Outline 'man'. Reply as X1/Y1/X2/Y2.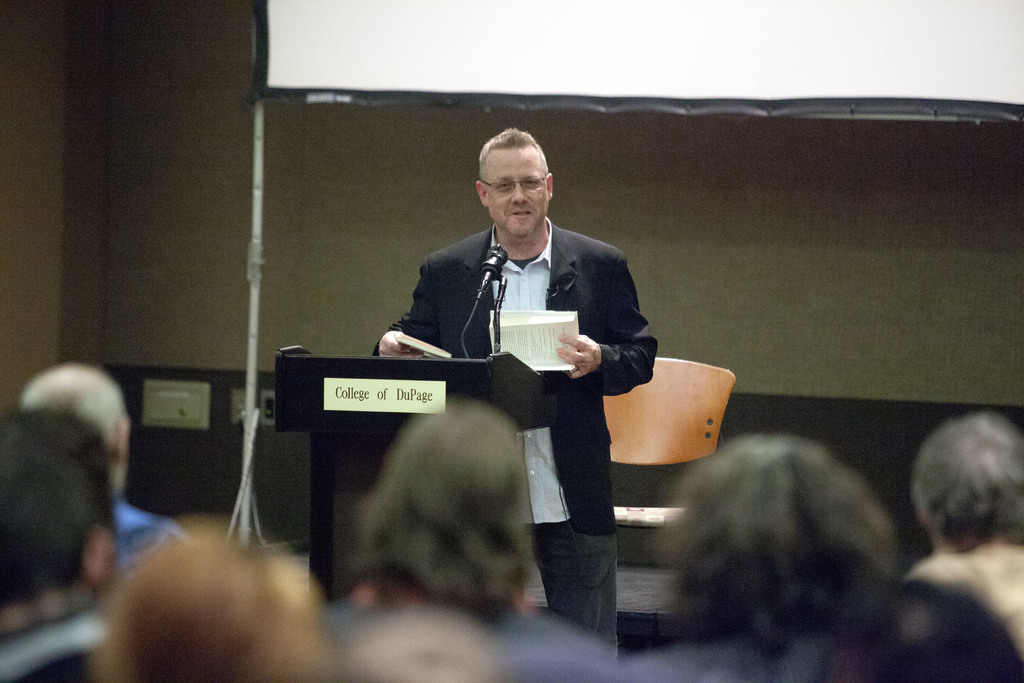
911/409/1023/660.
